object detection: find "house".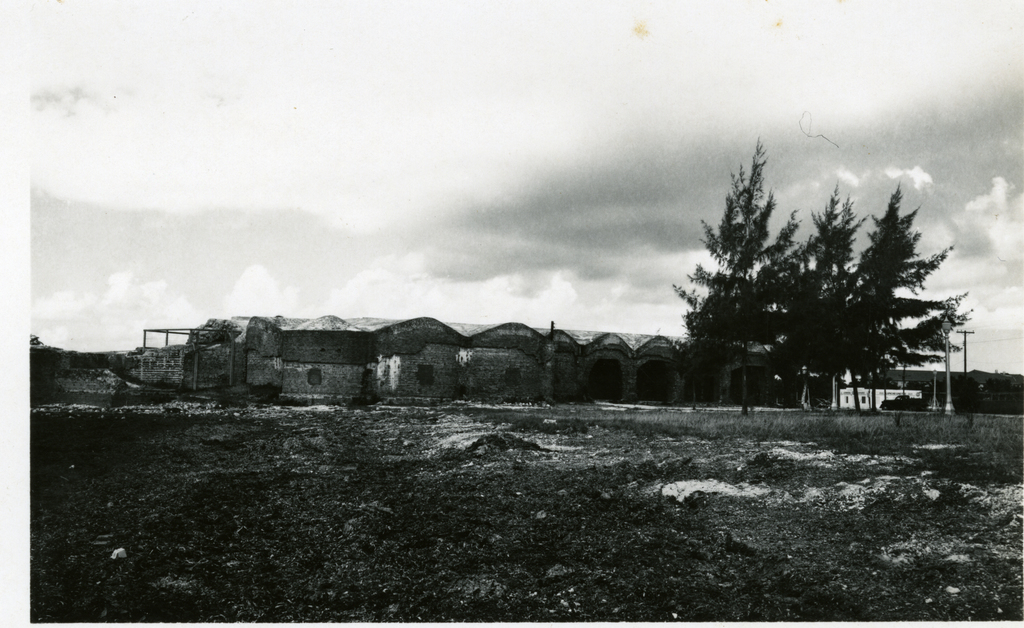
[x1=723, y1=320, x2=778, y2=411].
